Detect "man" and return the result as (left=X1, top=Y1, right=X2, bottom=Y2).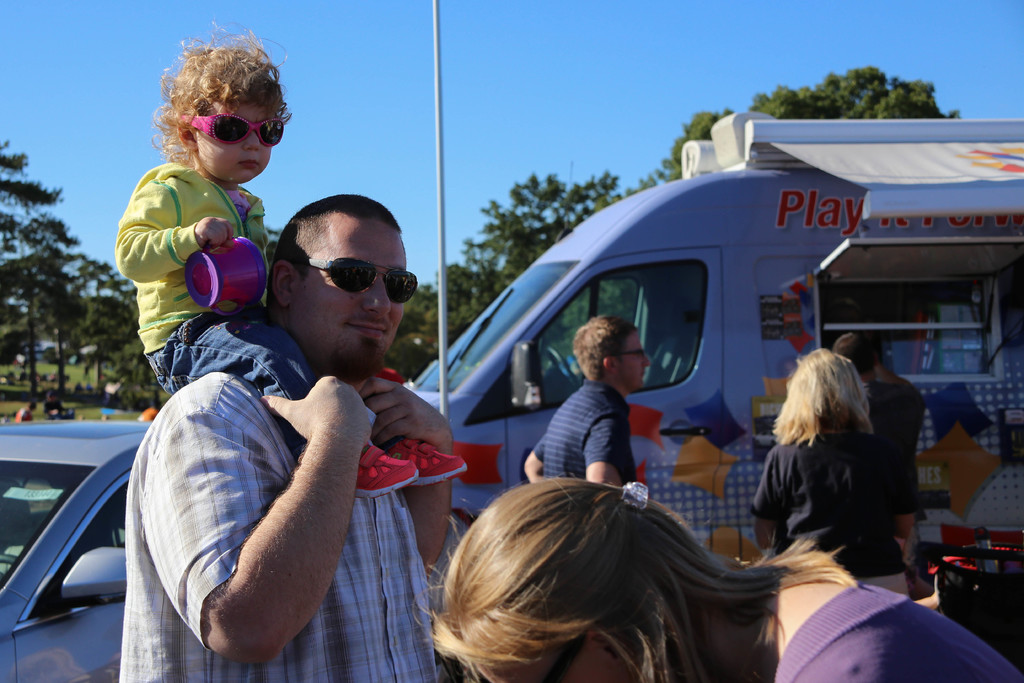
(left=516, top=311, right=652, bottom=487).
